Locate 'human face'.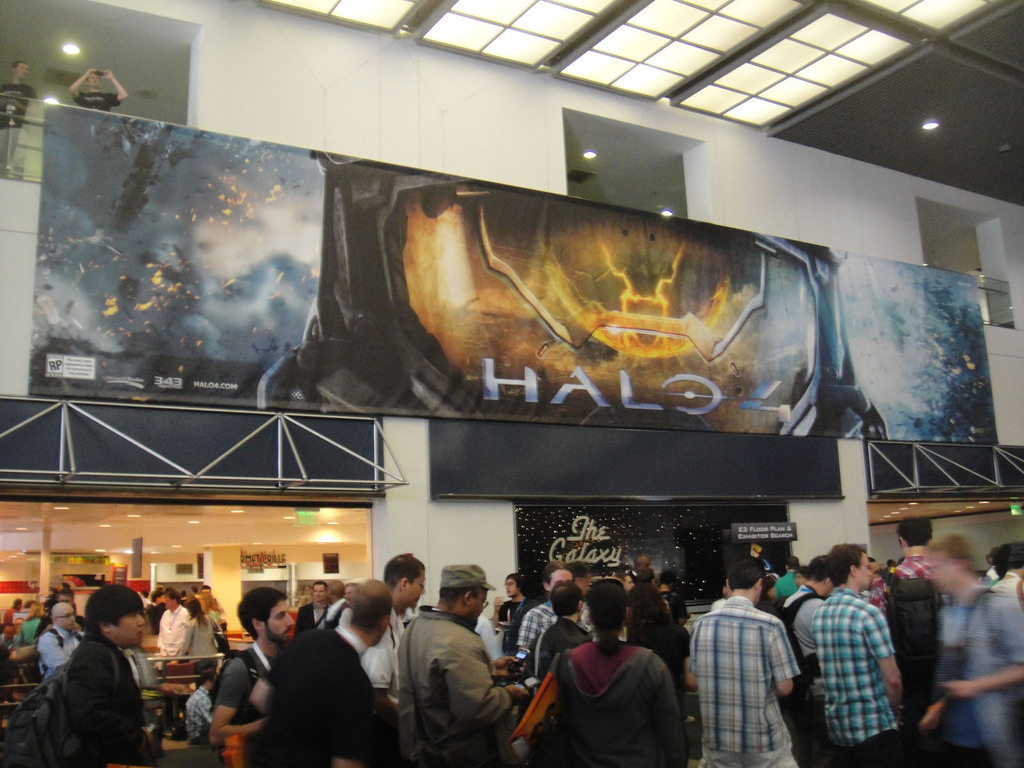
Bounding box: x1=932 y1=548 x2=959 y2=596.
